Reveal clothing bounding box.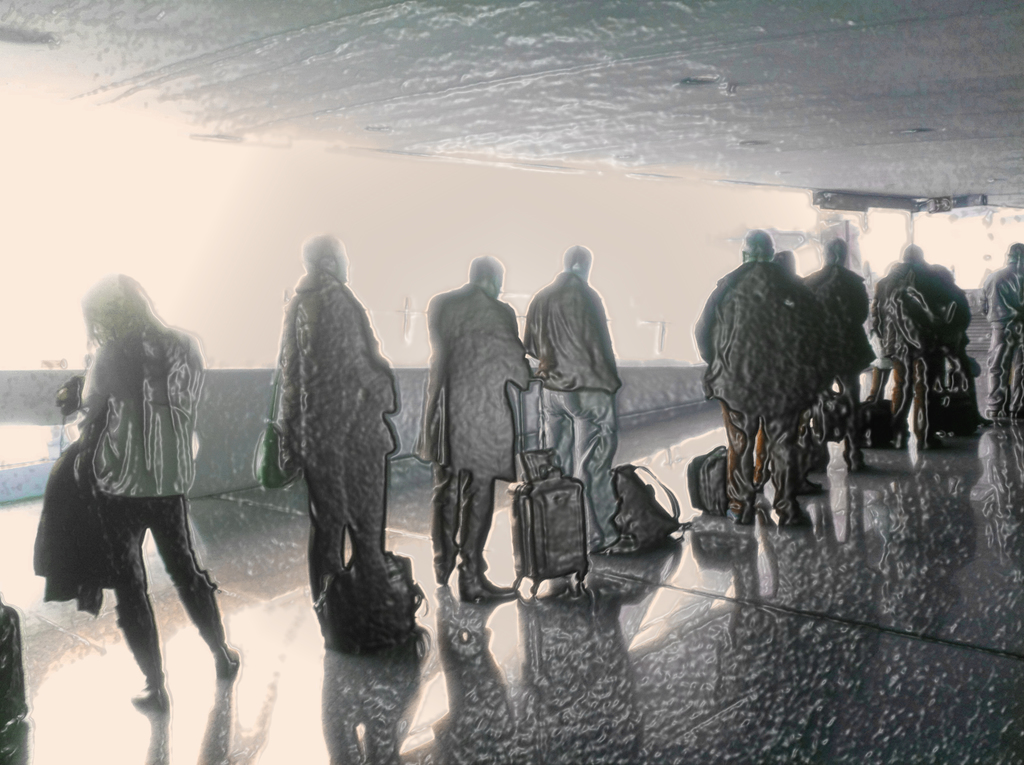
Revealed: (72, 323, 198, 692).
